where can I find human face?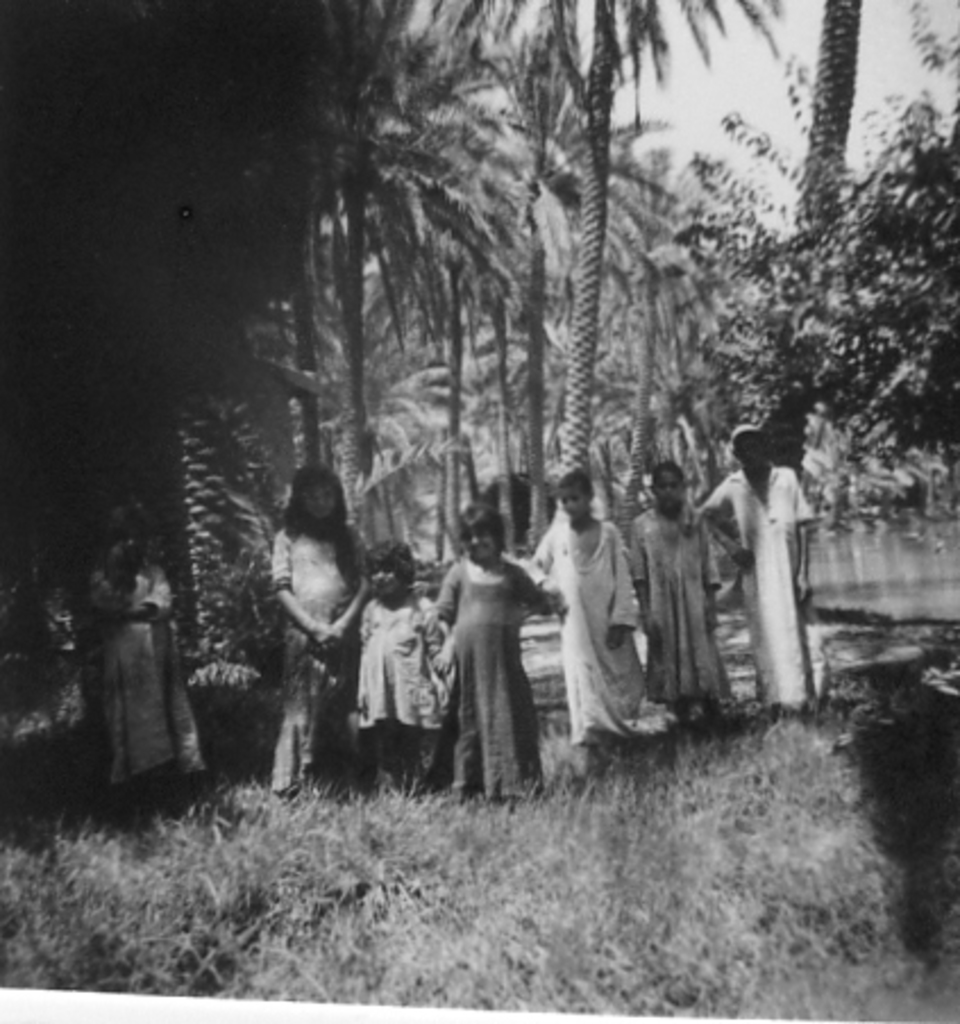
You can find it at <box>302,484,343,518</box>.
